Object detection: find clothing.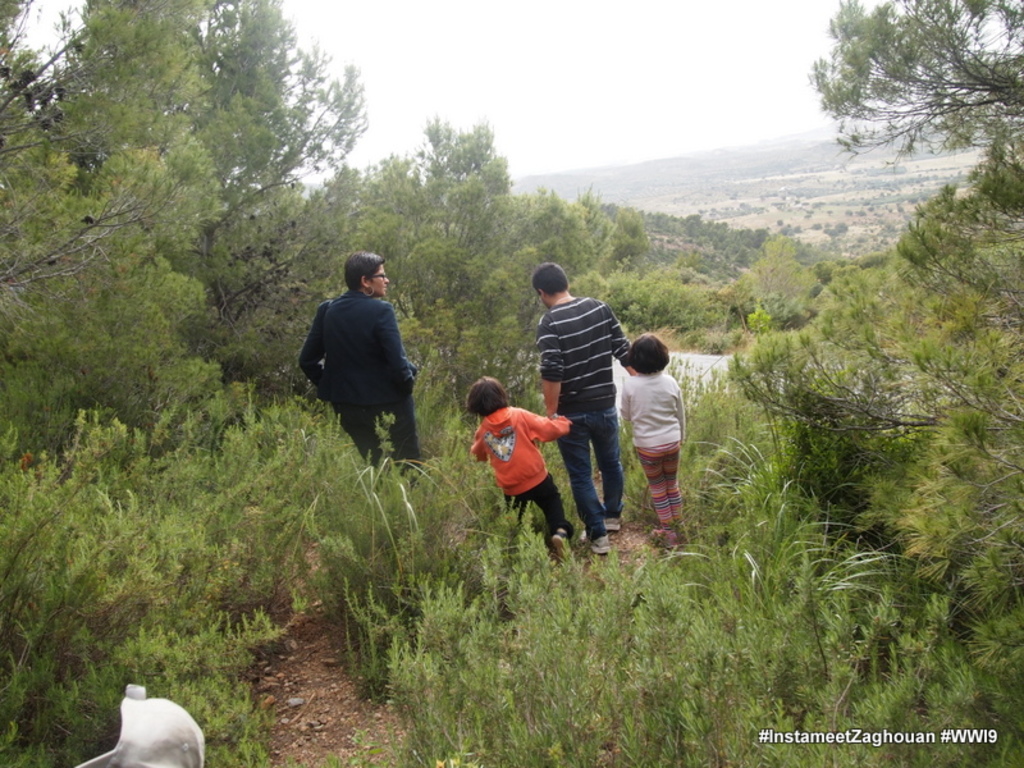
Rect(475, 396, 570, 529).
